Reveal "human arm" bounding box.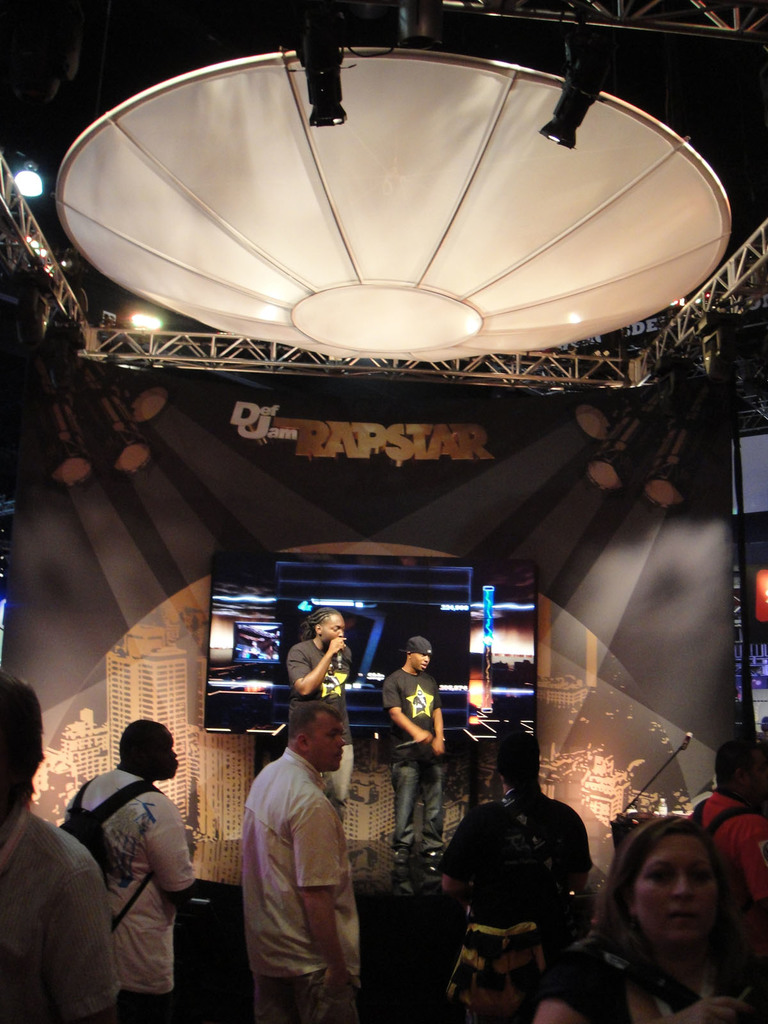
Revealed: bbox=[436, 817, 475, 904].
